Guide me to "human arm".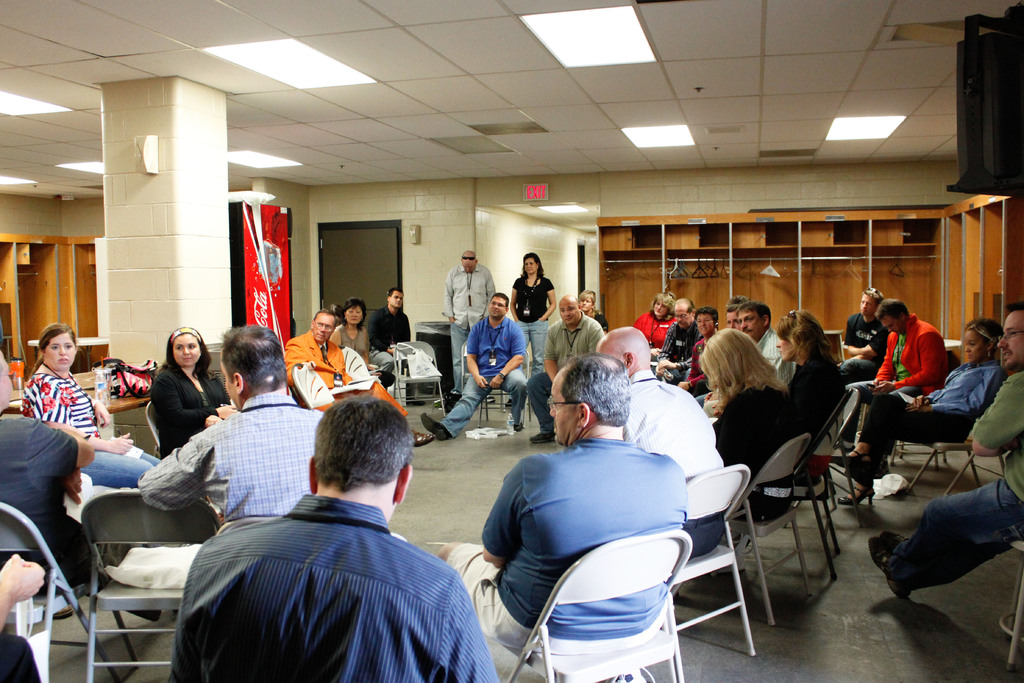
Guidance: bbox=(56, 458, 85, 507).
